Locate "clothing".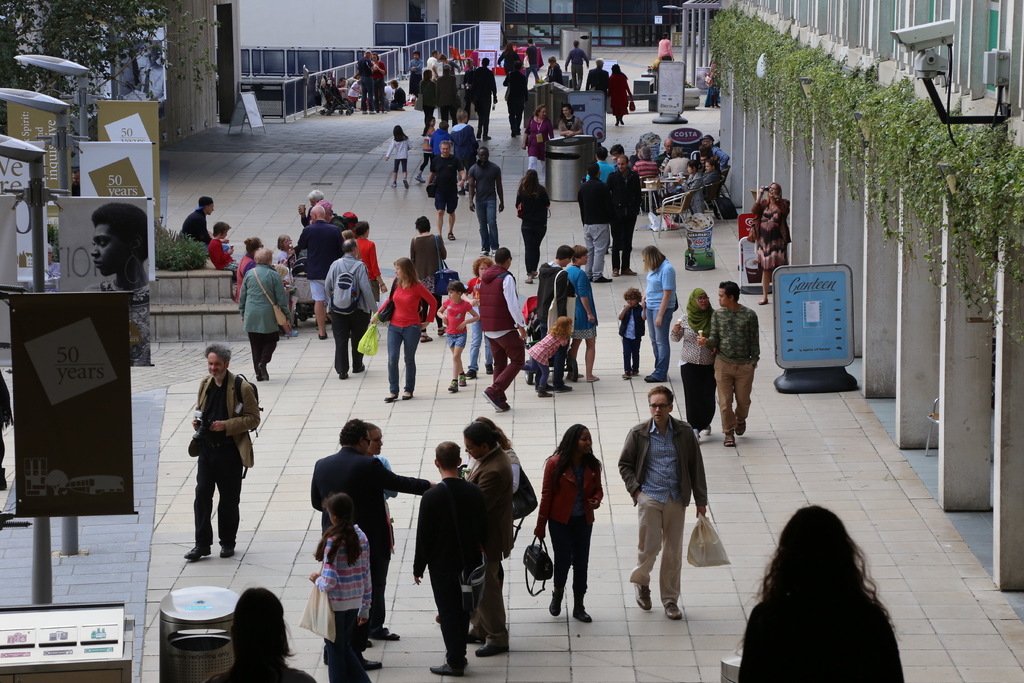
Bounding box: crop(234, 253, 253, 303).
